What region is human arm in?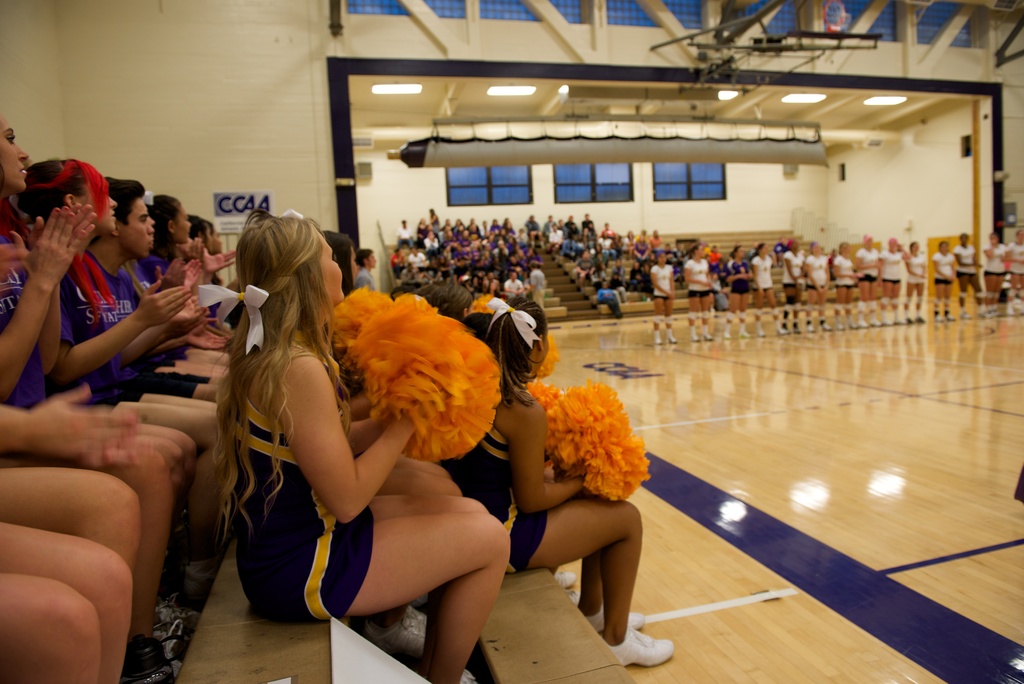
[left=721, top=266, right=752, bottom=286].
